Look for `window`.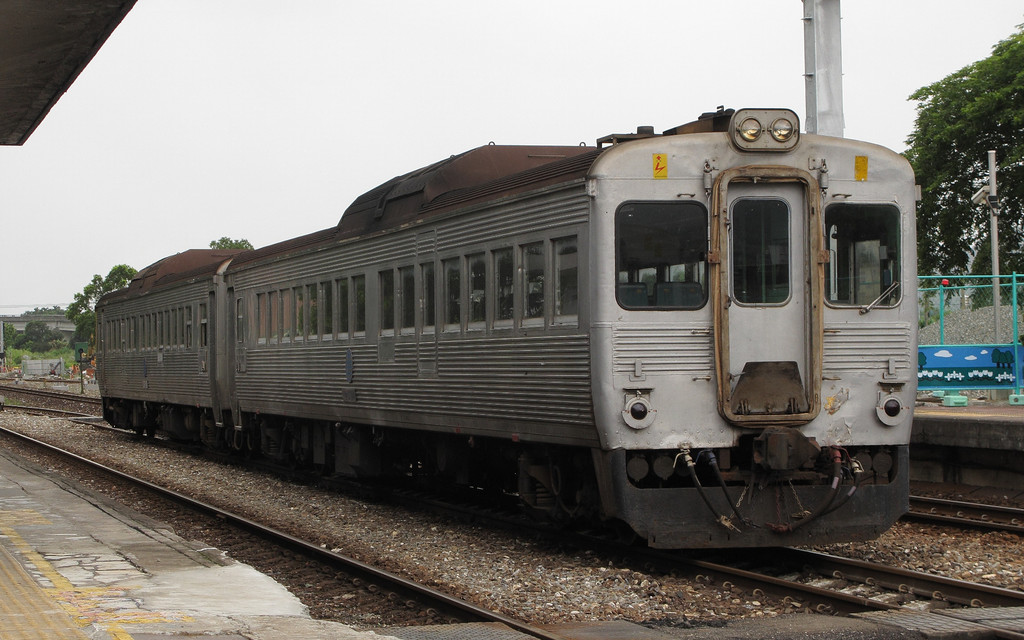
Found: 337 278 351 337.
